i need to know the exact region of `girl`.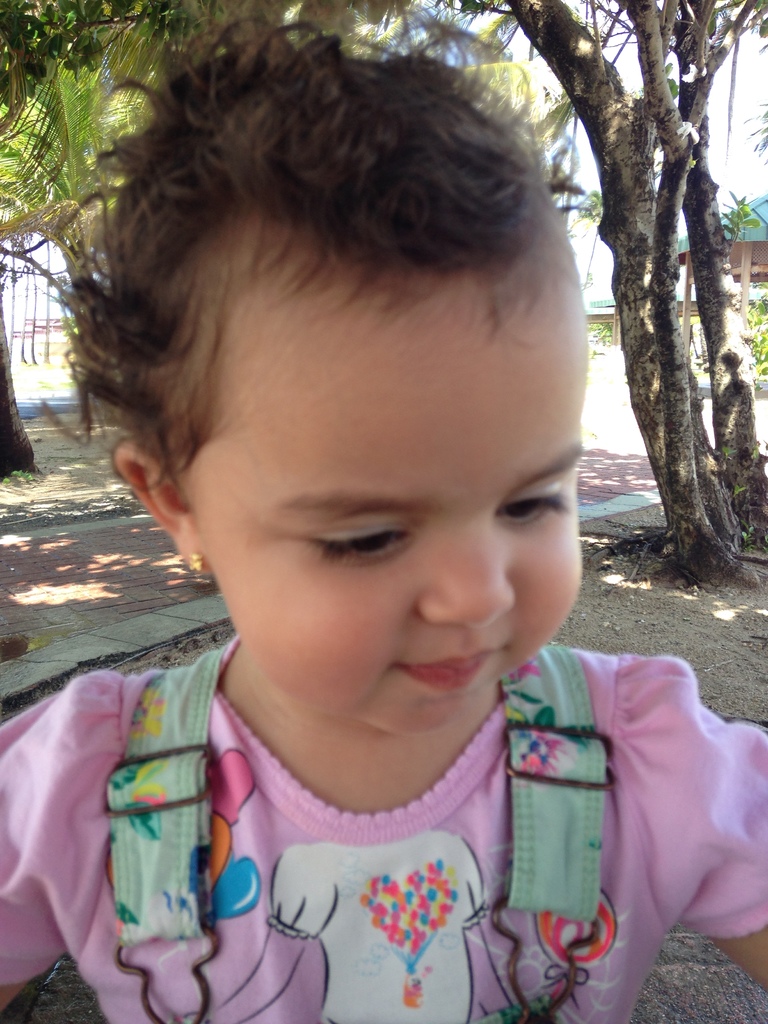
Region: pyautogui.locateOnScreen(0, 21, 764, 1023).
